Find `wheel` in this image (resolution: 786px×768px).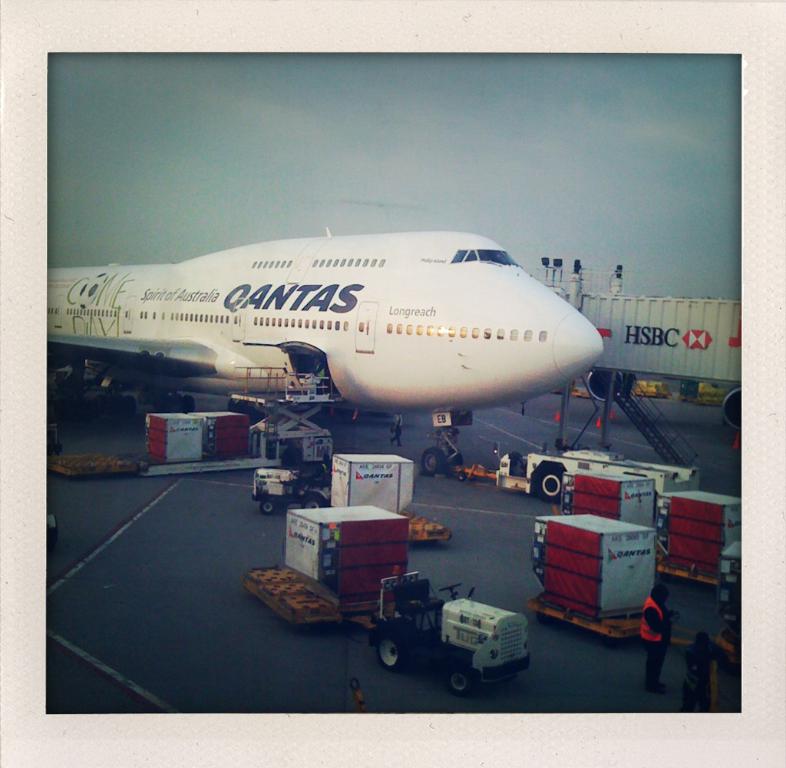
583/369/626/404.
